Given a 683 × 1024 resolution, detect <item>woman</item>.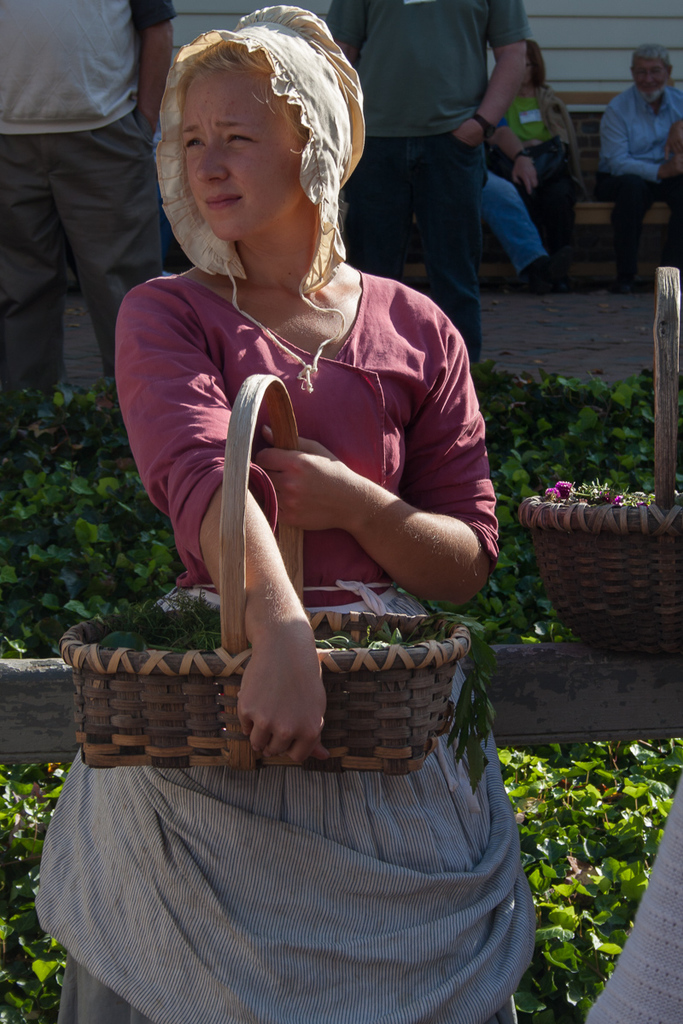
pyautogui.locateOnScreen(483, 36, 581, 304).
